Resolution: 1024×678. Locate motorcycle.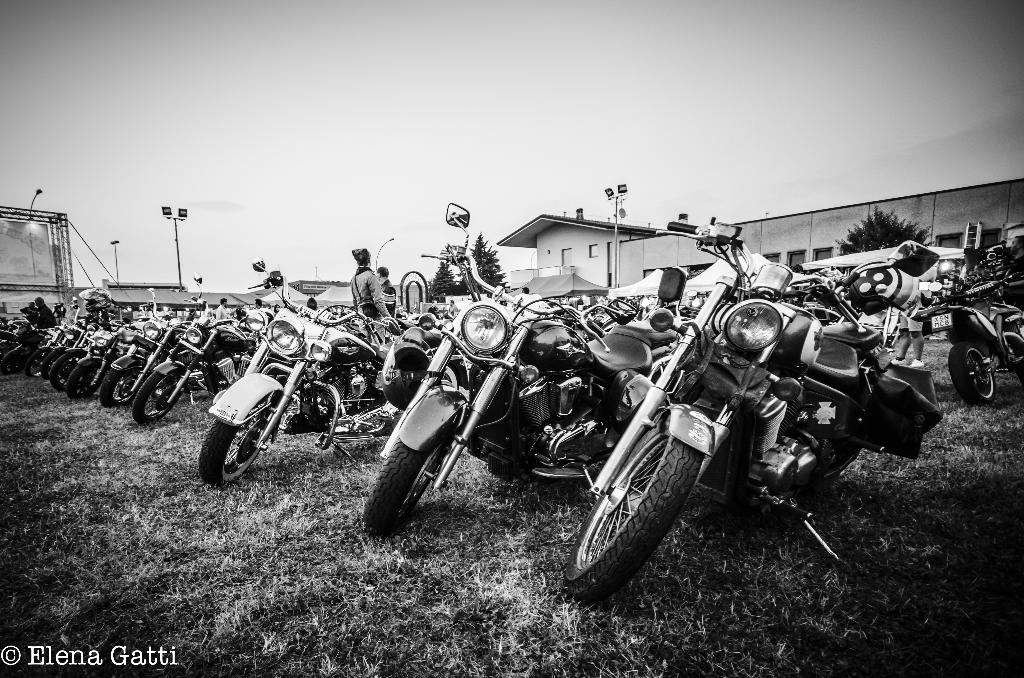
<region>131, 271, 258, 424</region>.
